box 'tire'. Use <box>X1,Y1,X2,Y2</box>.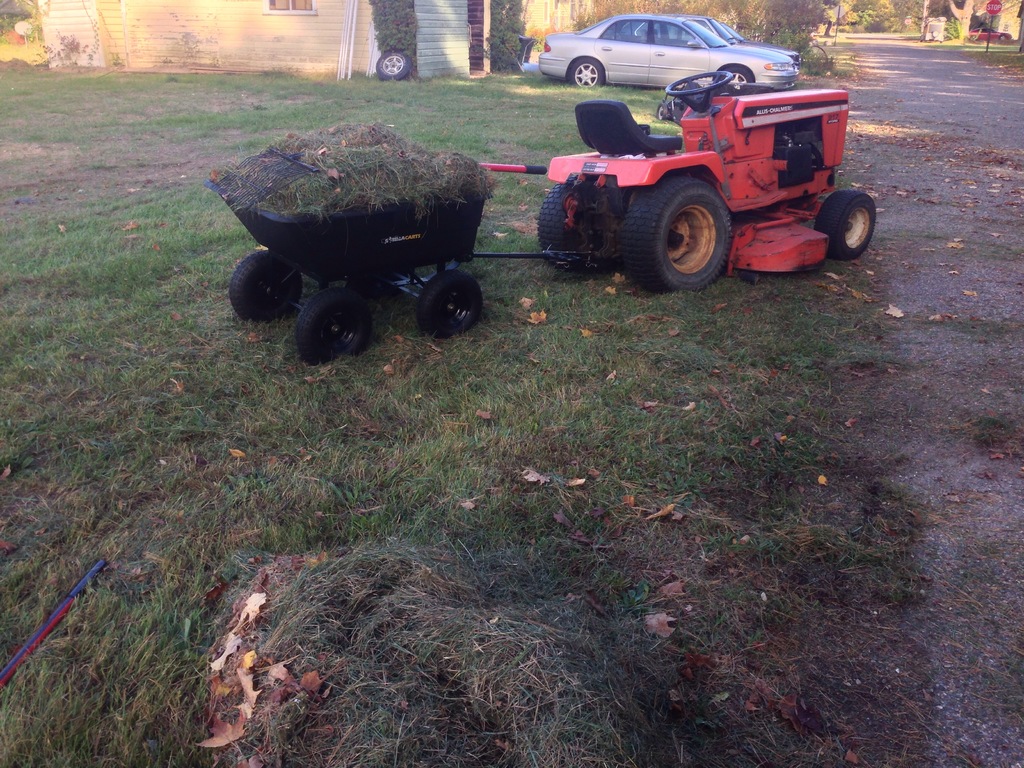
<box>570,57,603,87</box>.
